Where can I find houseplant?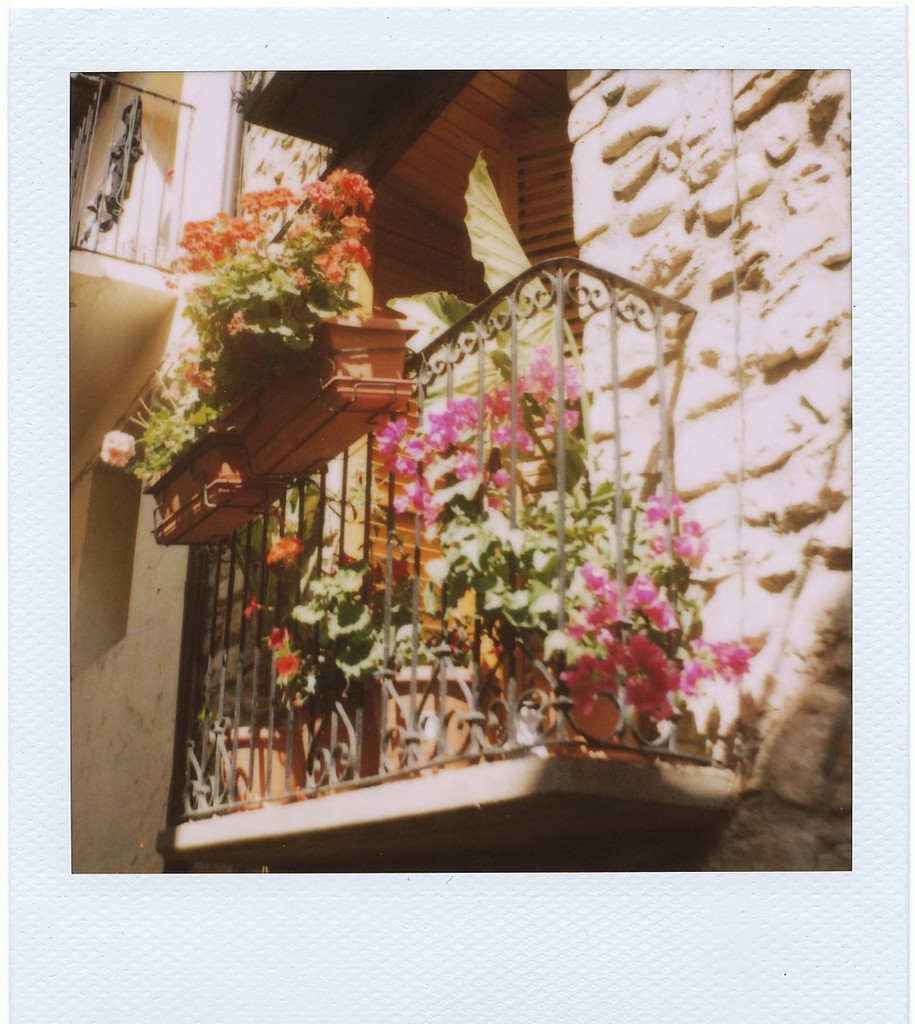
You can find it at select_region(363, 353, 764, 766).
